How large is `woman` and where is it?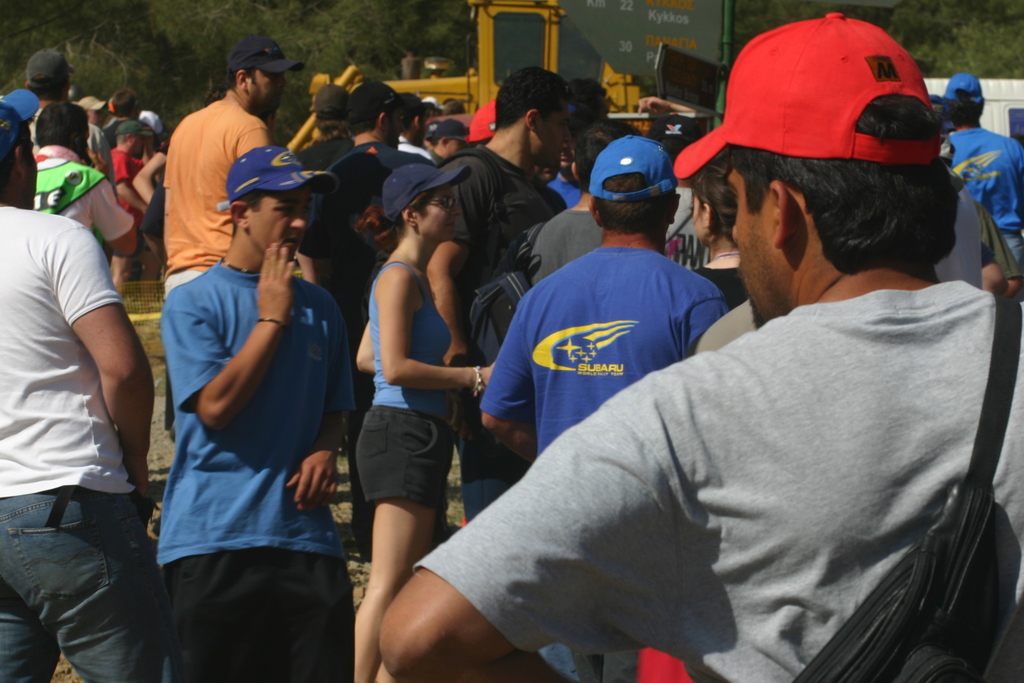
Bounding box: 102:124:150:294.
